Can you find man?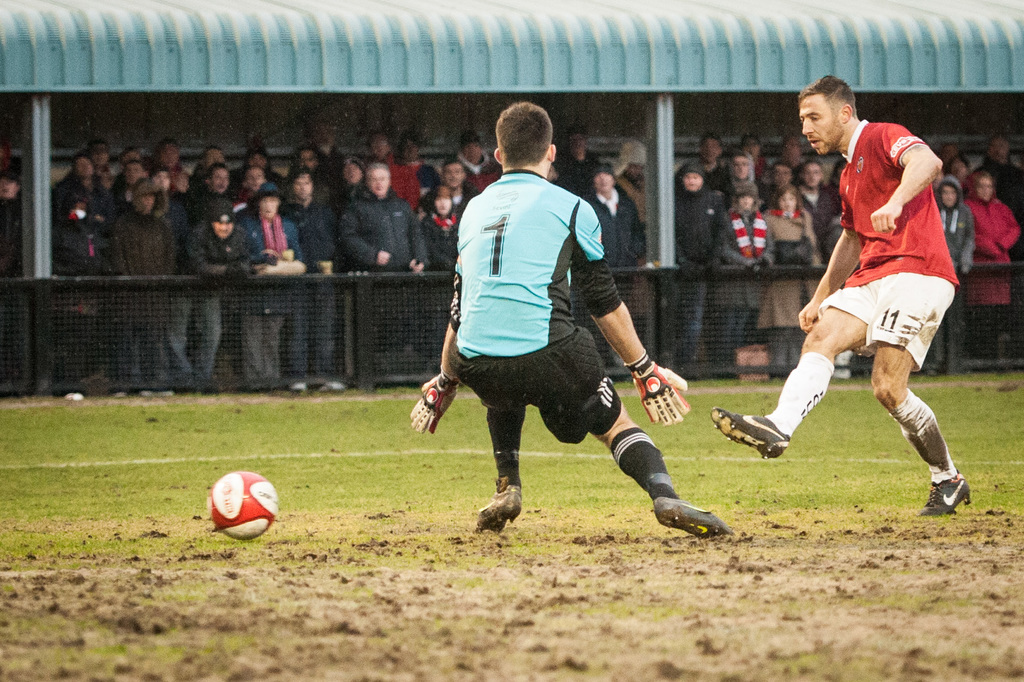
Yes, bounding box: left=341, top=157, right=430, bottom=387.
